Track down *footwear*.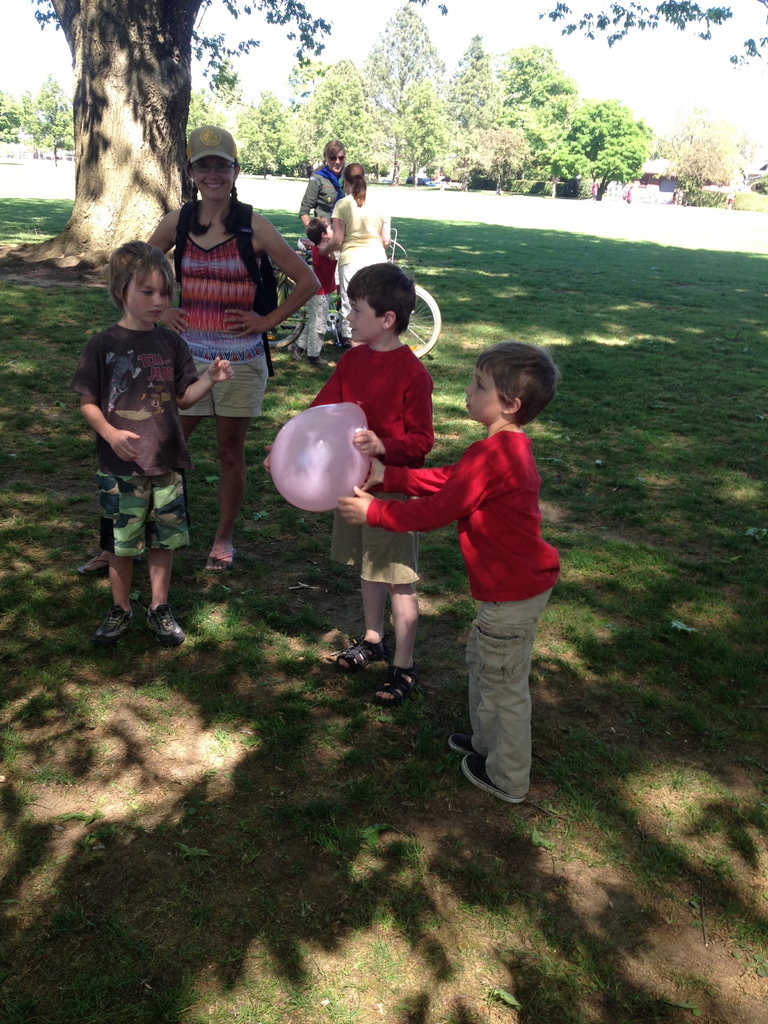
Tracked to bbox=(305, 354, 328, 368).
